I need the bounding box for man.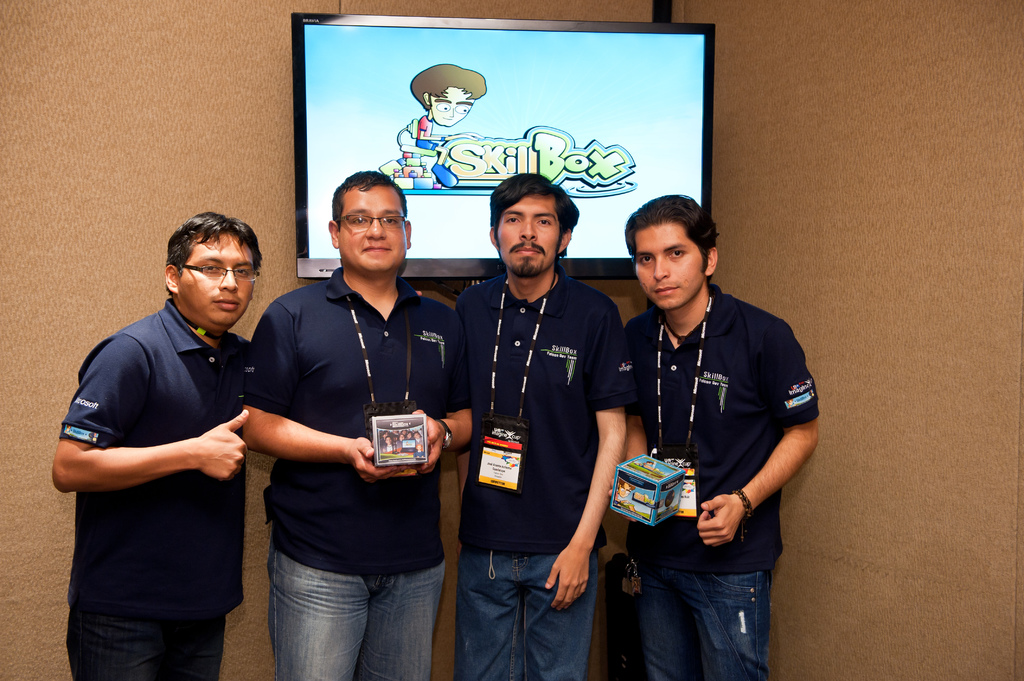
Here it is: <bbox>397, 61, 490, 192</bbox>.
